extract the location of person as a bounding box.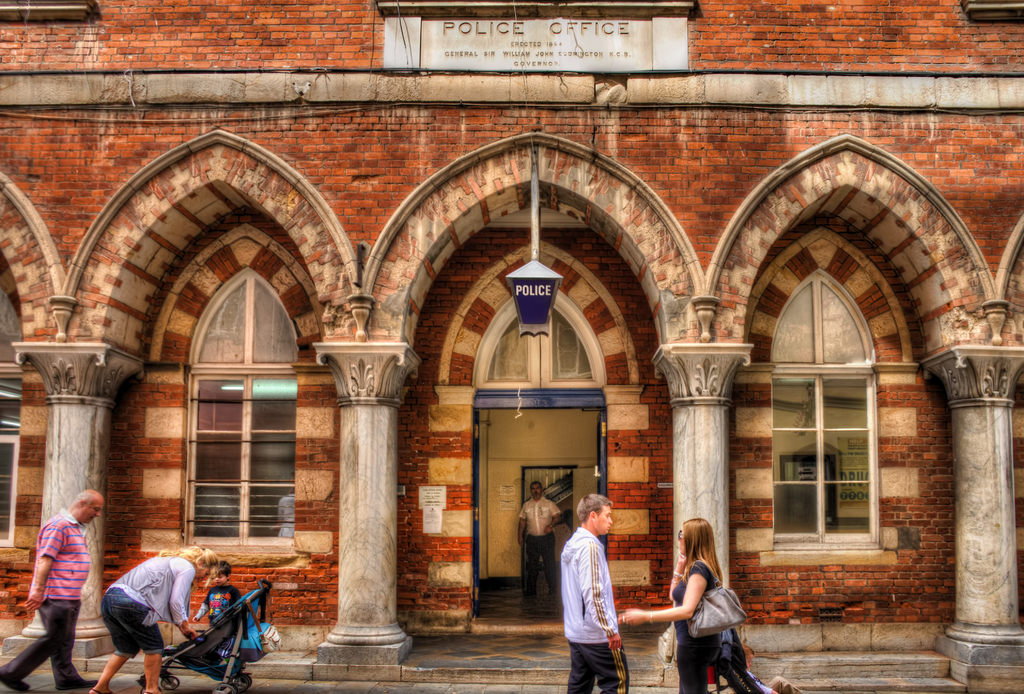
{"x1": 21, "y1": 477, "x2": 93, "y2": 682}.
